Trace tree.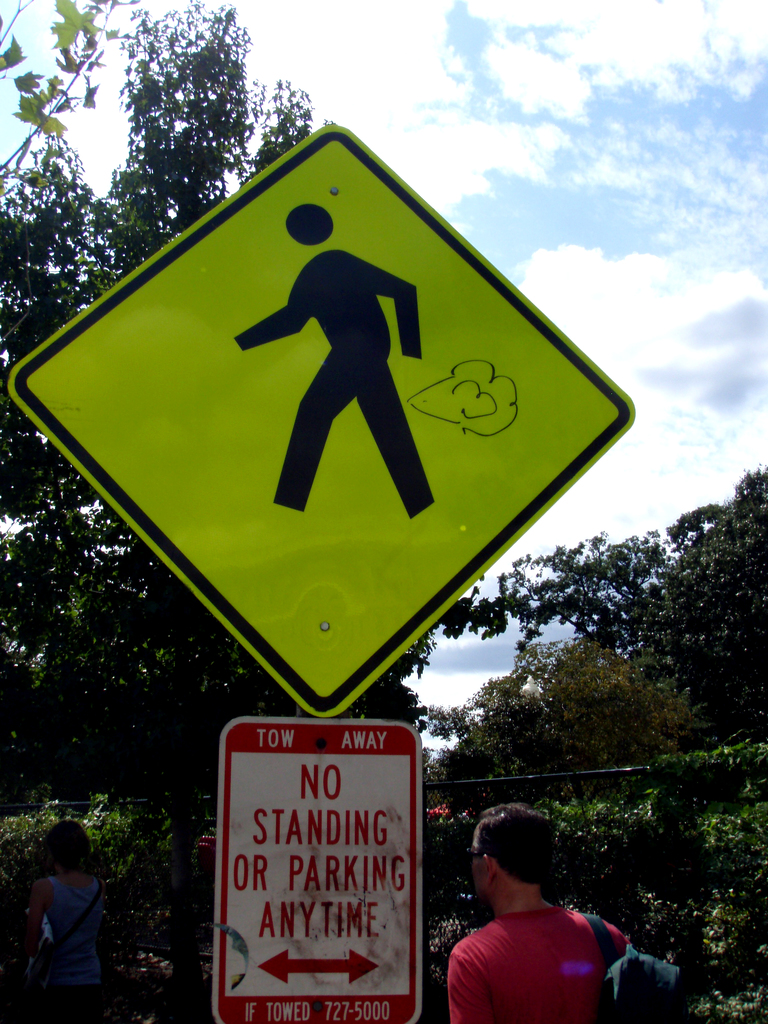
Traced to 415 460 767 792.
